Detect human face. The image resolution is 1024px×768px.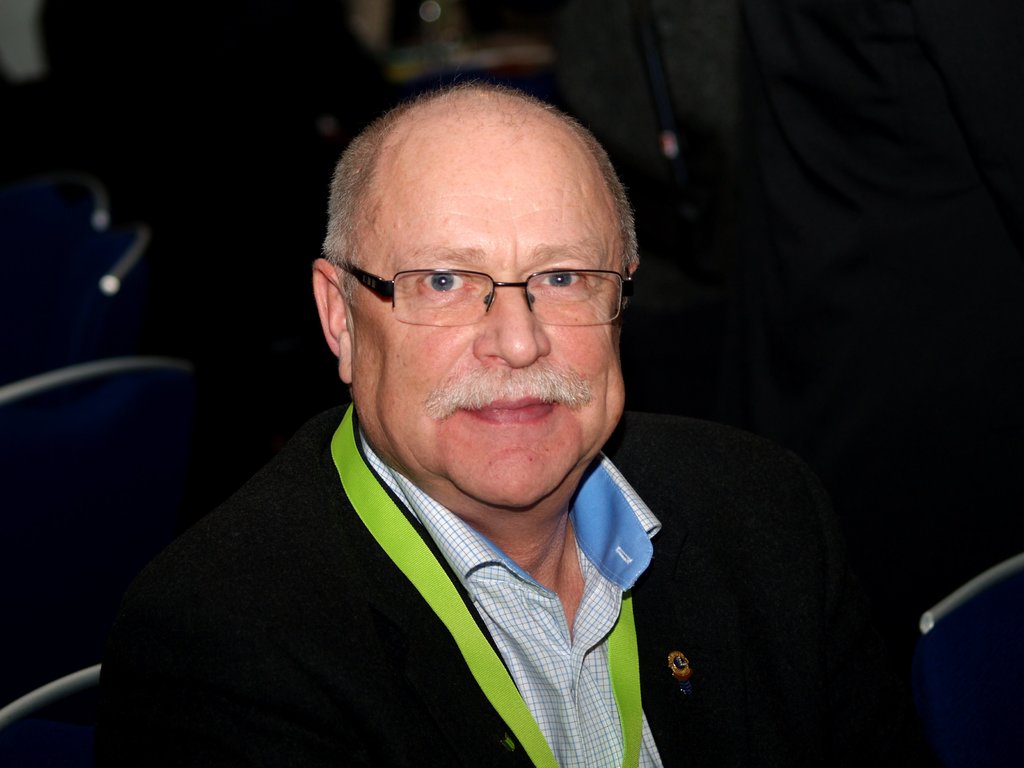
box(354, 141, 636, 507).
